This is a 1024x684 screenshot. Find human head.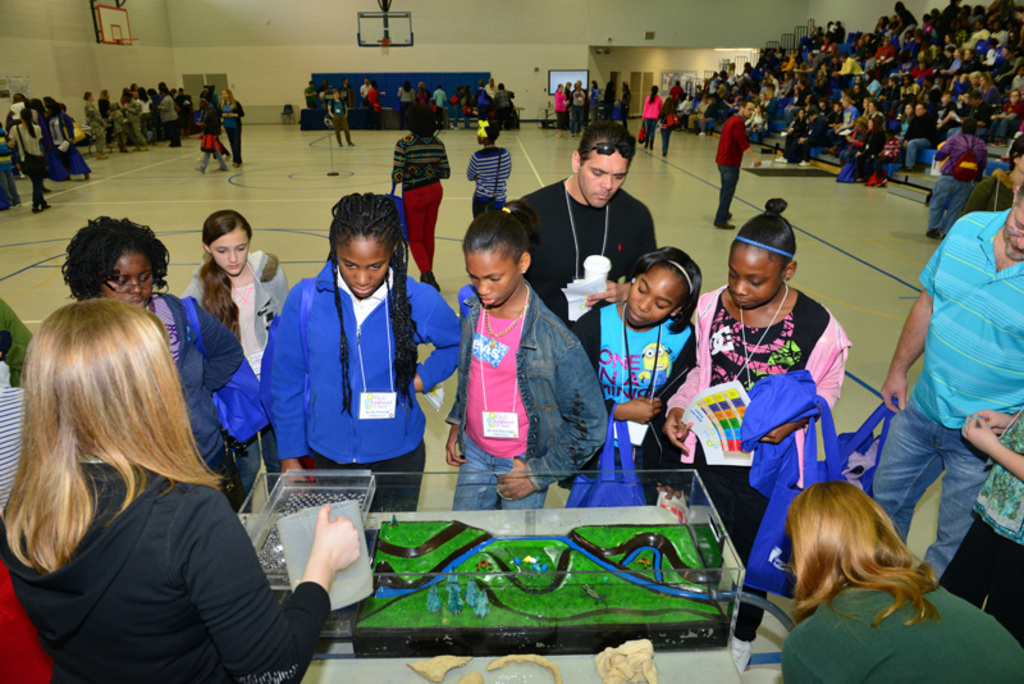
Bounding box: 417/81/428/90.
